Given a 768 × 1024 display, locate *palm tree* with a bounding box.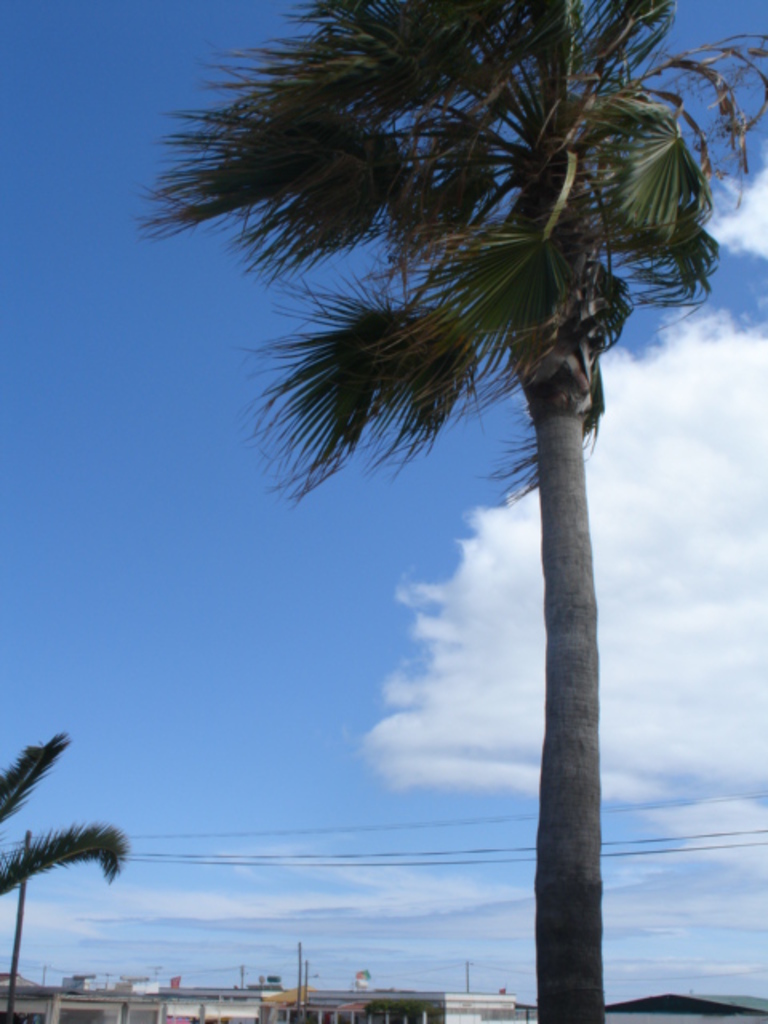
Located: detection(130, 0, 766, 1022).
